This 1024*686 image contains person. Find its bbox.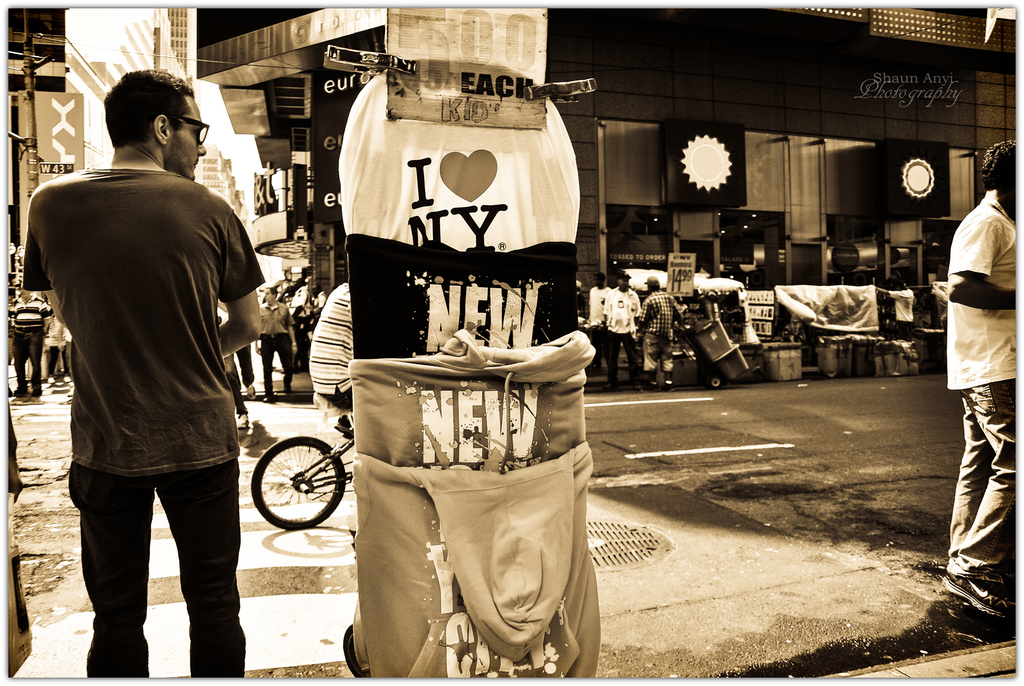
bbox=[310, 280, 354, 415].
